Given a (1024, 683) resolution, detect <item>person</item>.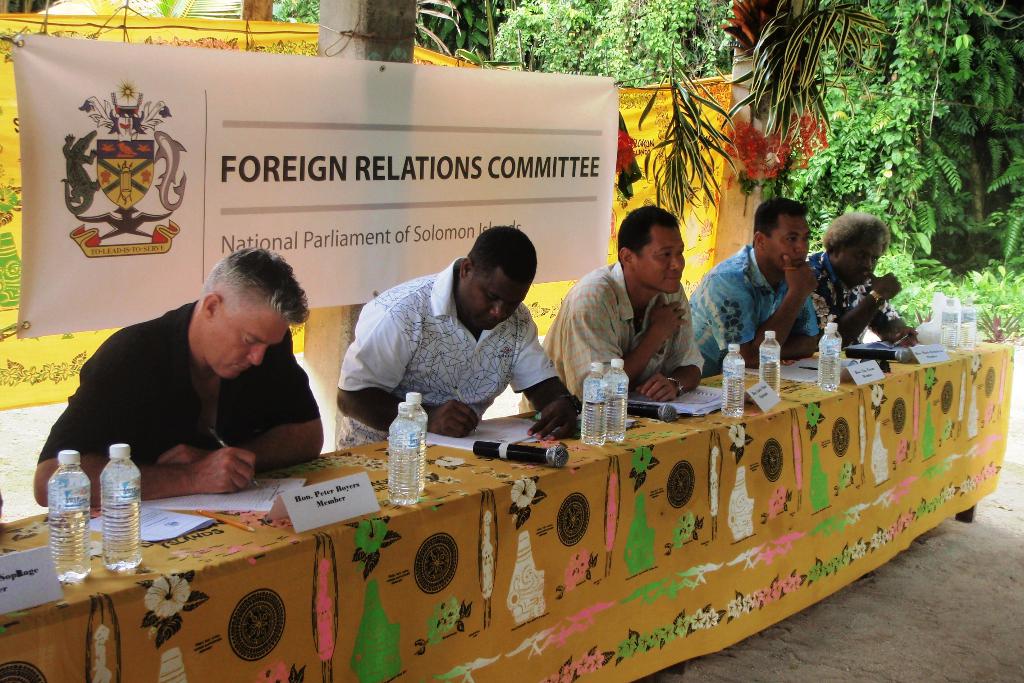
689,198,819,377.
